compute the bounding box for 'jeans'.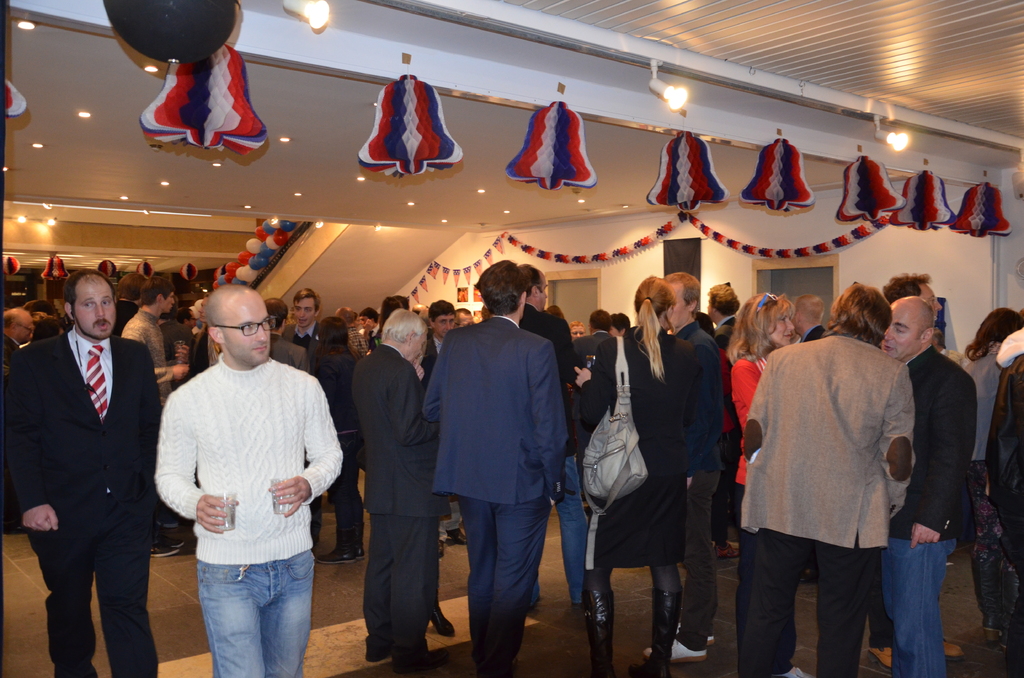
[529, 450, 588, 602].
